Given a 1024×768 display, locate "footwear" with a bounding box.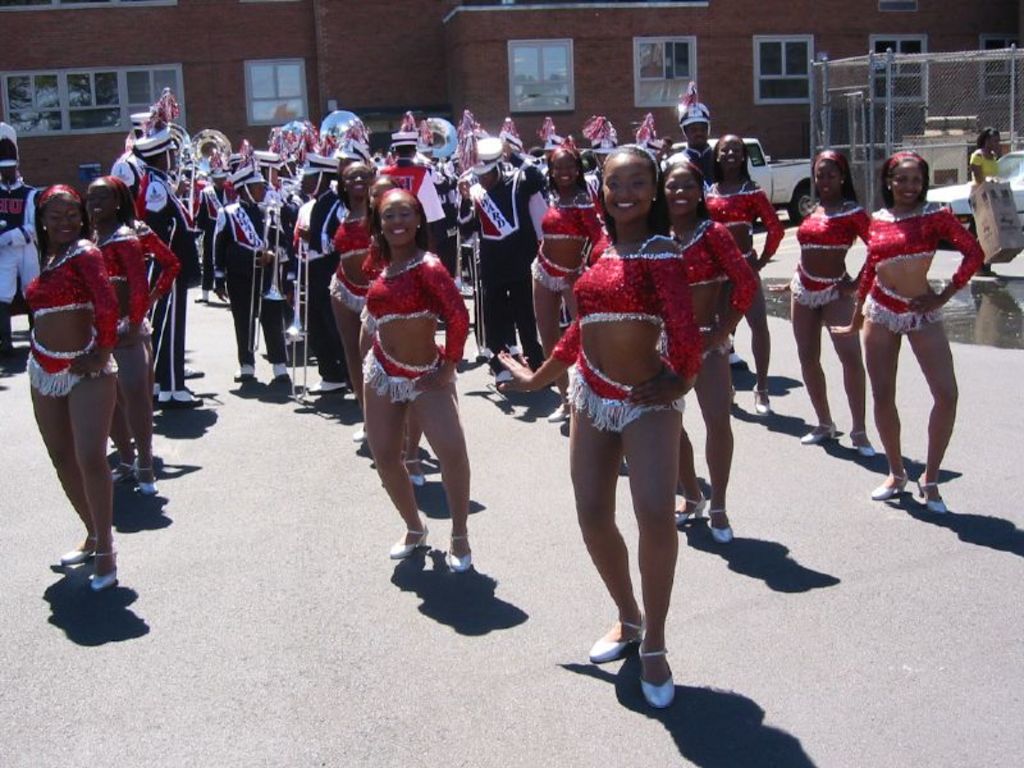
Located: <box>64,541,90,561</box>.
